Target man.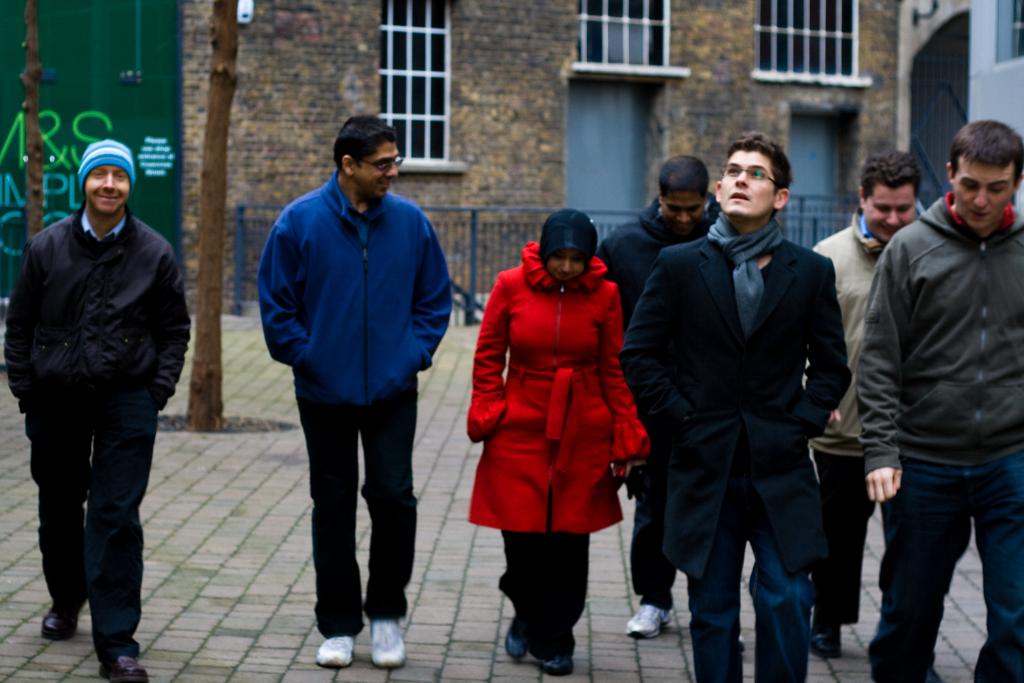
Target region: detection(597, 156, 716, 638).
